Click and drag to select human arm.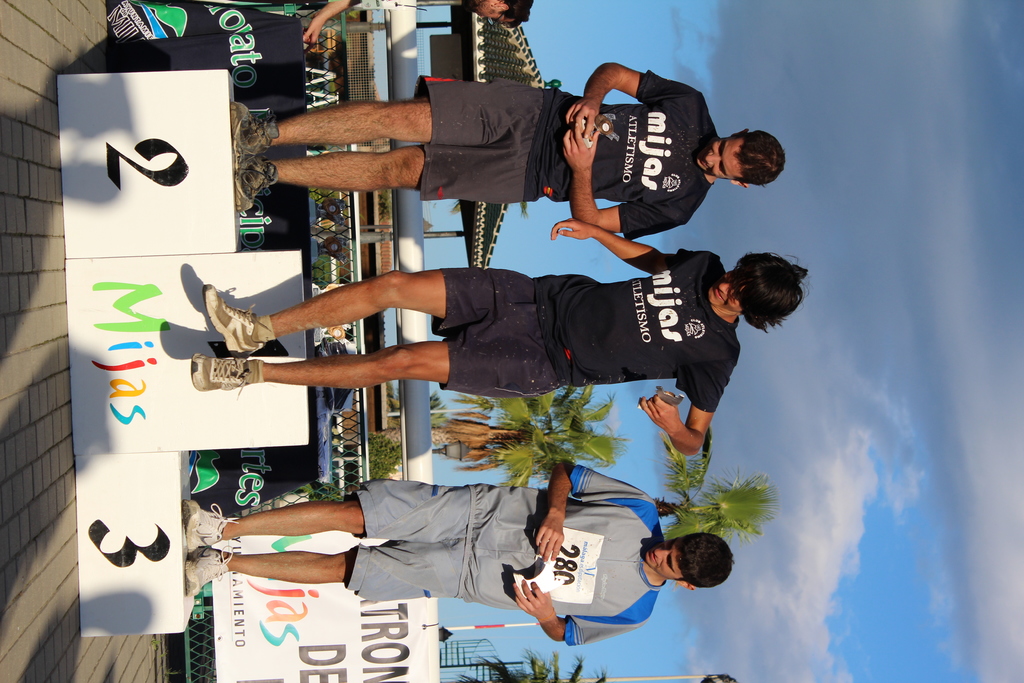
Selection: Rect(529, 226, 723, 292).
